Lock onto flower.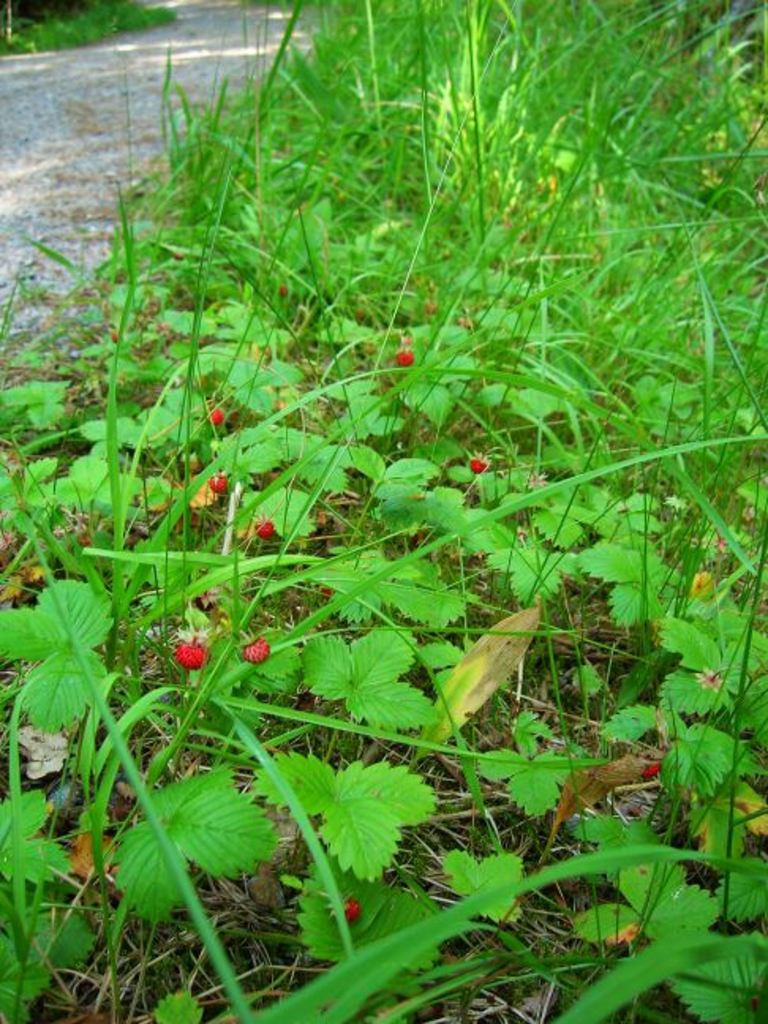
Locked: select_region(215, 414, 221, 422).
